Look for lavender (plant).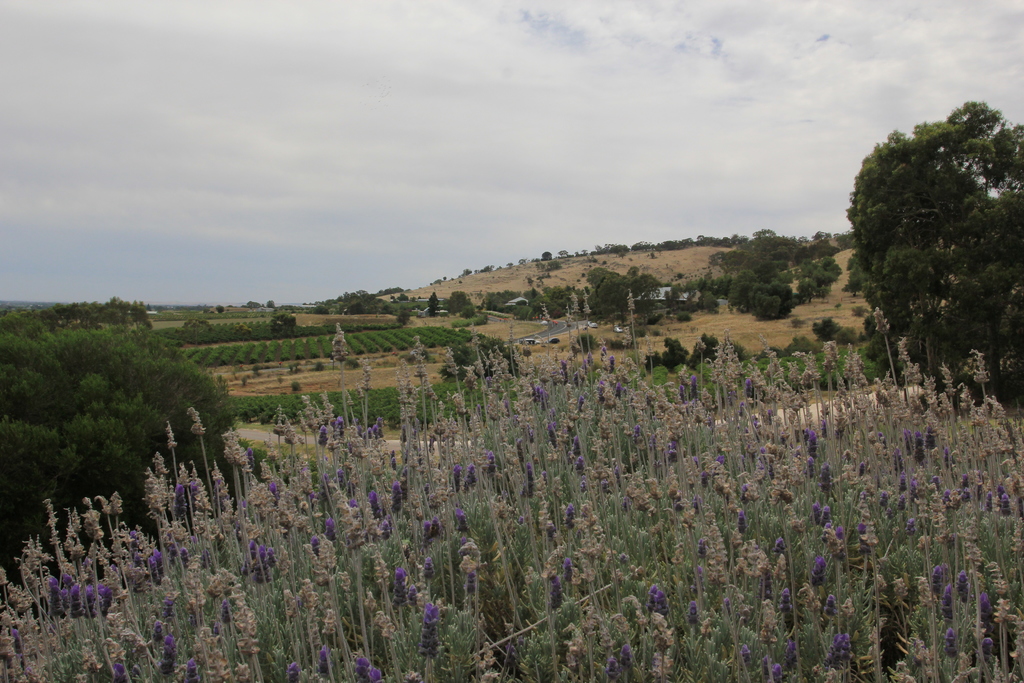
Found: (left=822, top=593, right=835, bottom=625).
